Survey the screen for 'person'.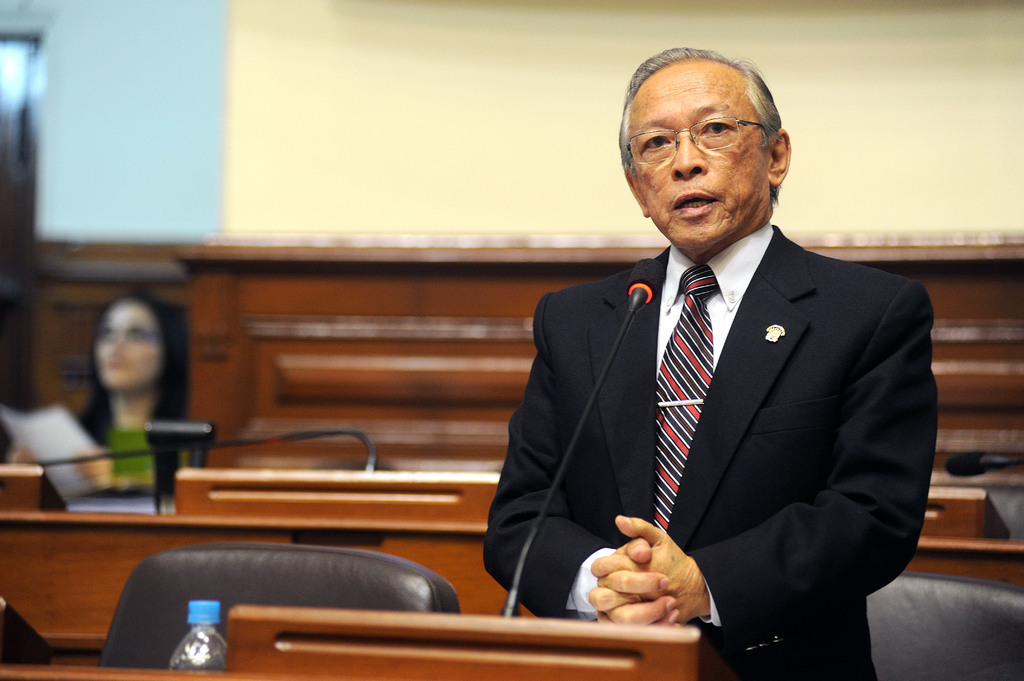
Survey found: [483, 47, 940, 680].
